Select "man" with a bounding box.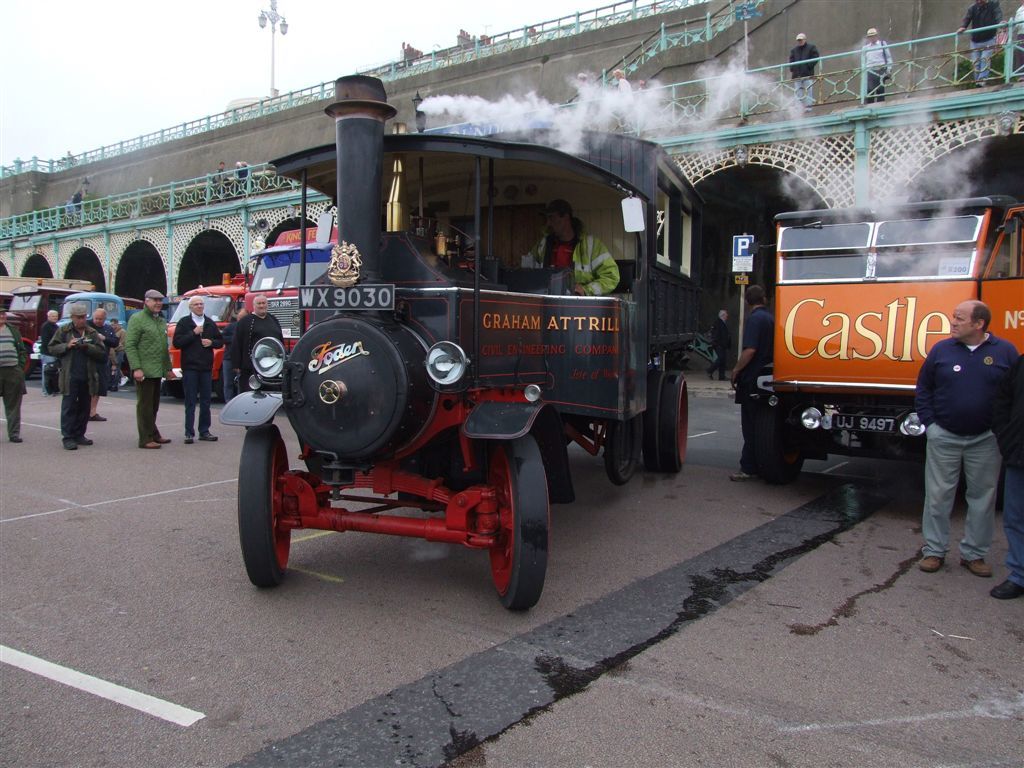
<bbox>123, 288, 178, 448</bbox>.
